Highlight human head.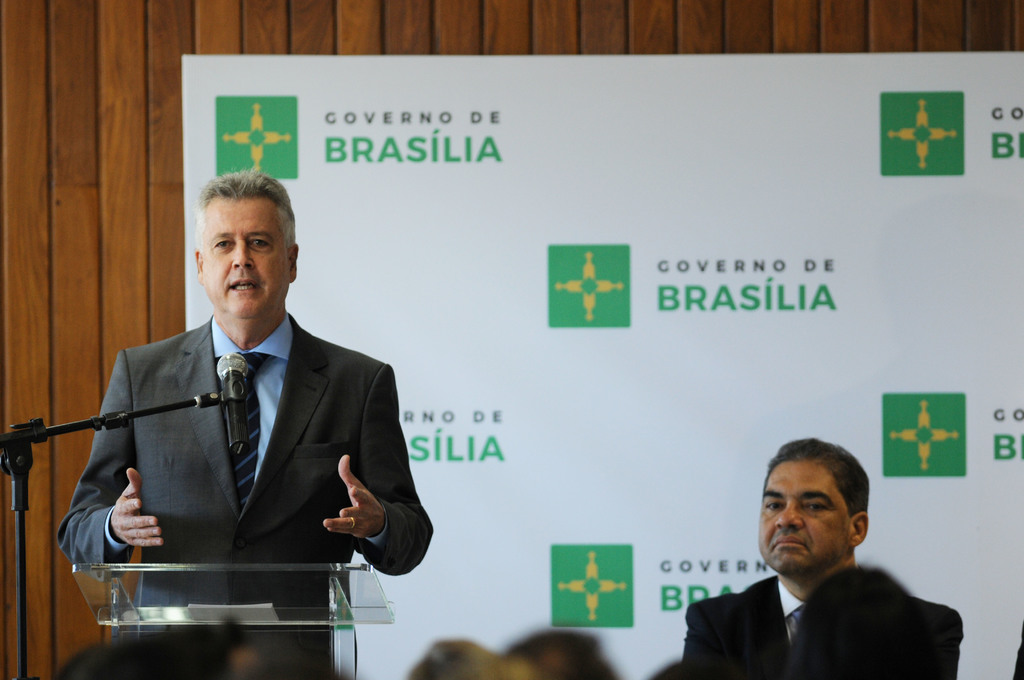
Highlighted region: 191 170 301 321.
